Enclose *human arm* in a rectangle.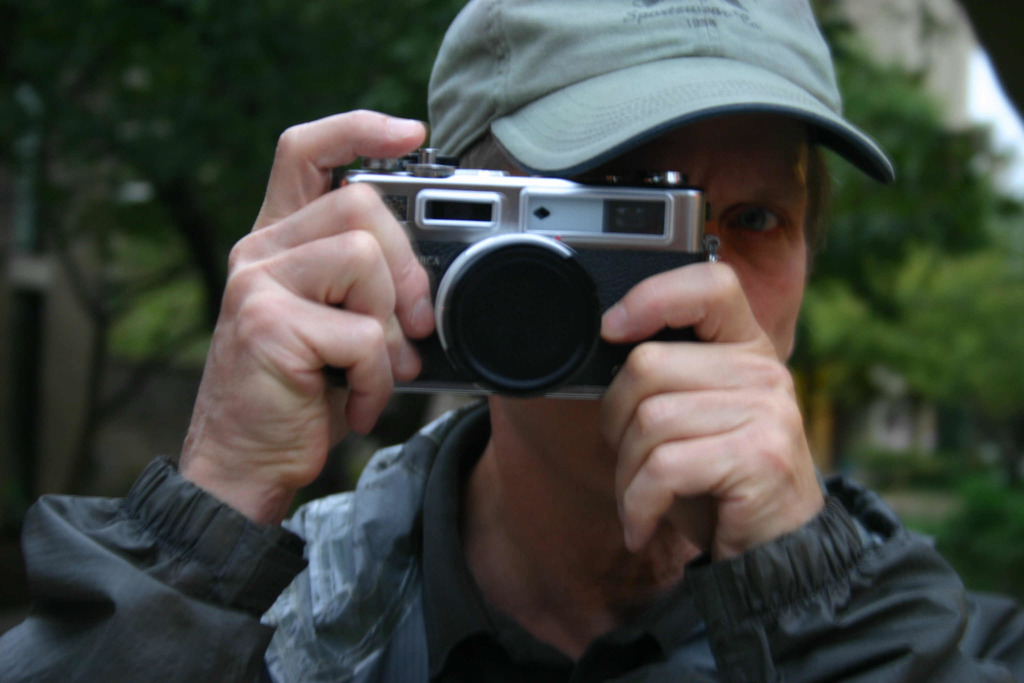
(598, 257, 1023, 665).
